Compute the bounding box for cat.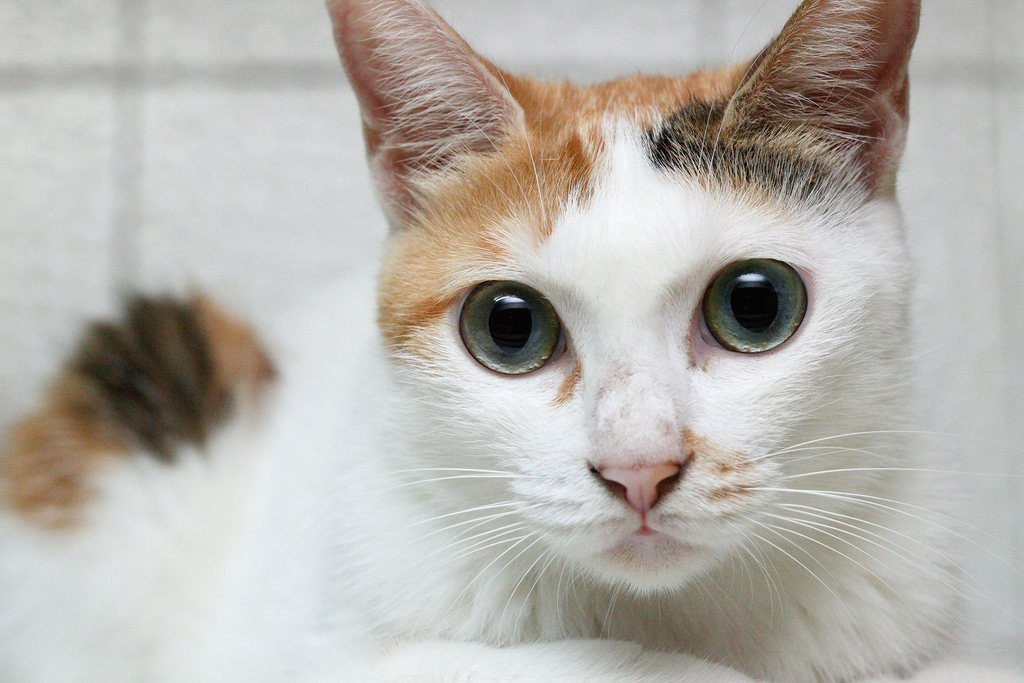
bbox=(0, 0, 1023, 682).
